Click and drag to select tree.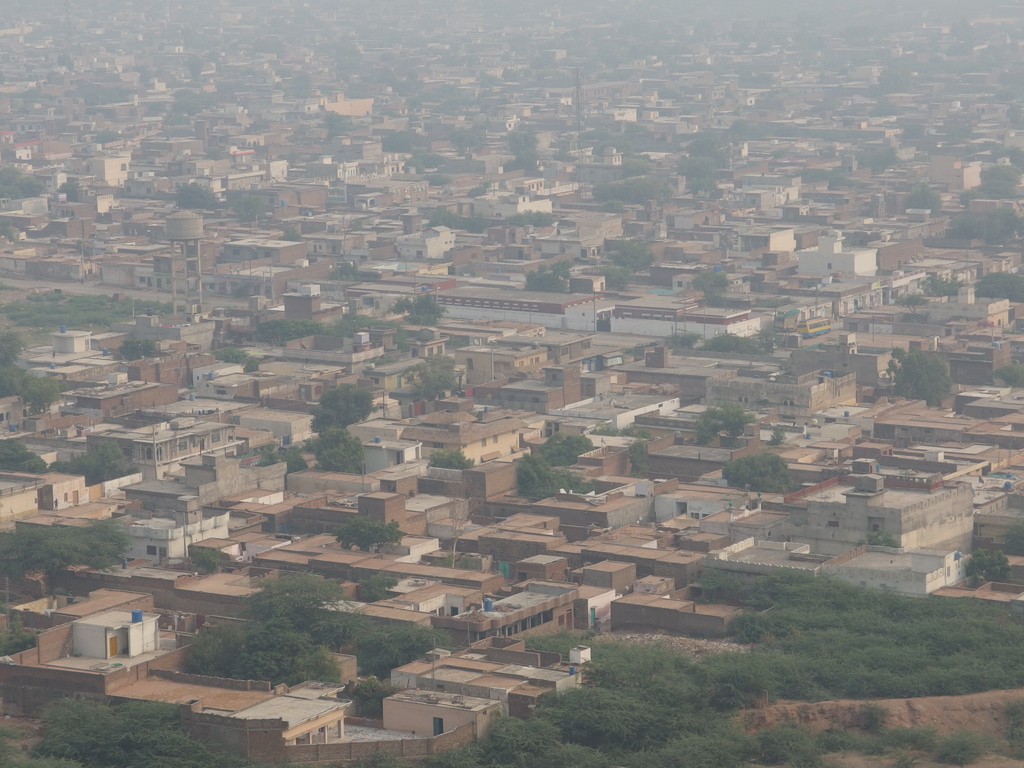
Selection: [599, 129, 639, 149].
